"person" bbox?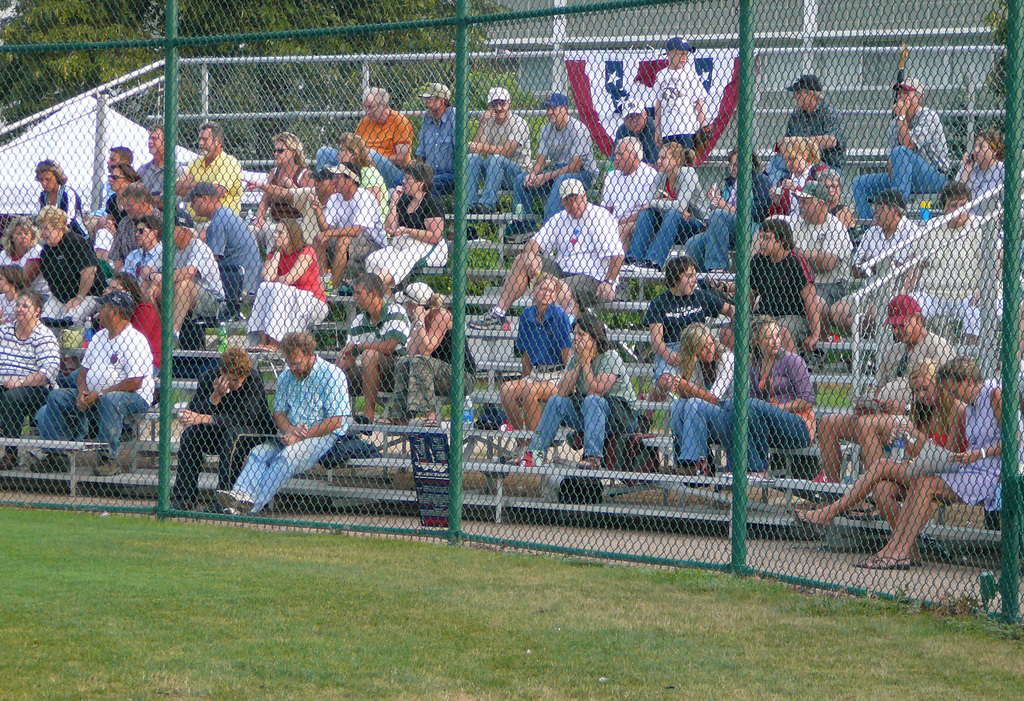
(922, 185, 980, 251)
